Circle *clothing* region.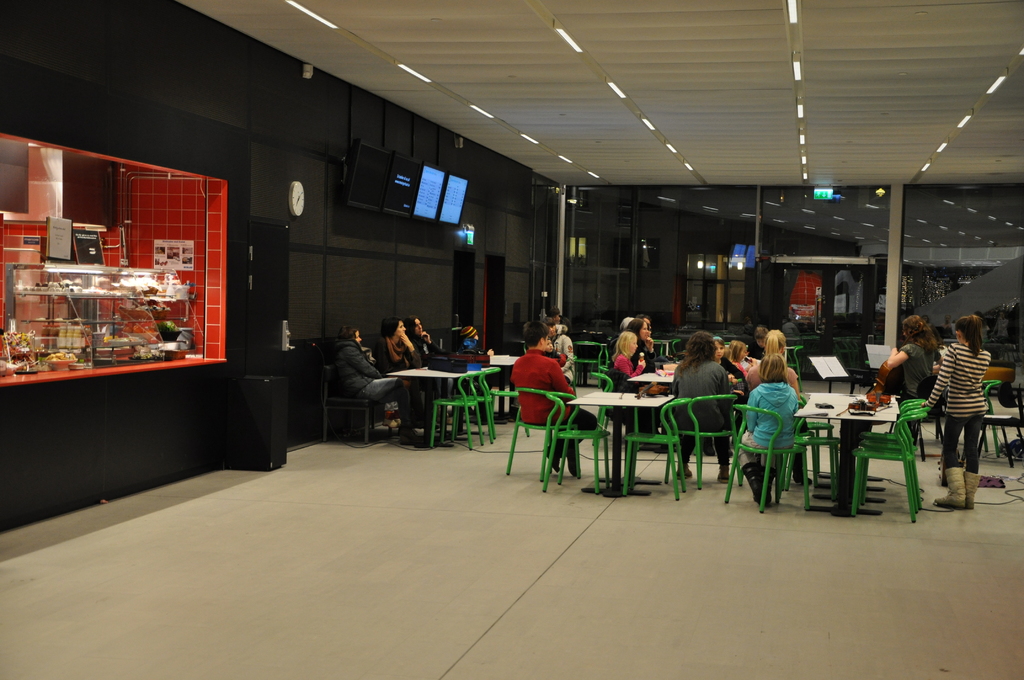
Region: BBox(633, 343, 663, 405).
